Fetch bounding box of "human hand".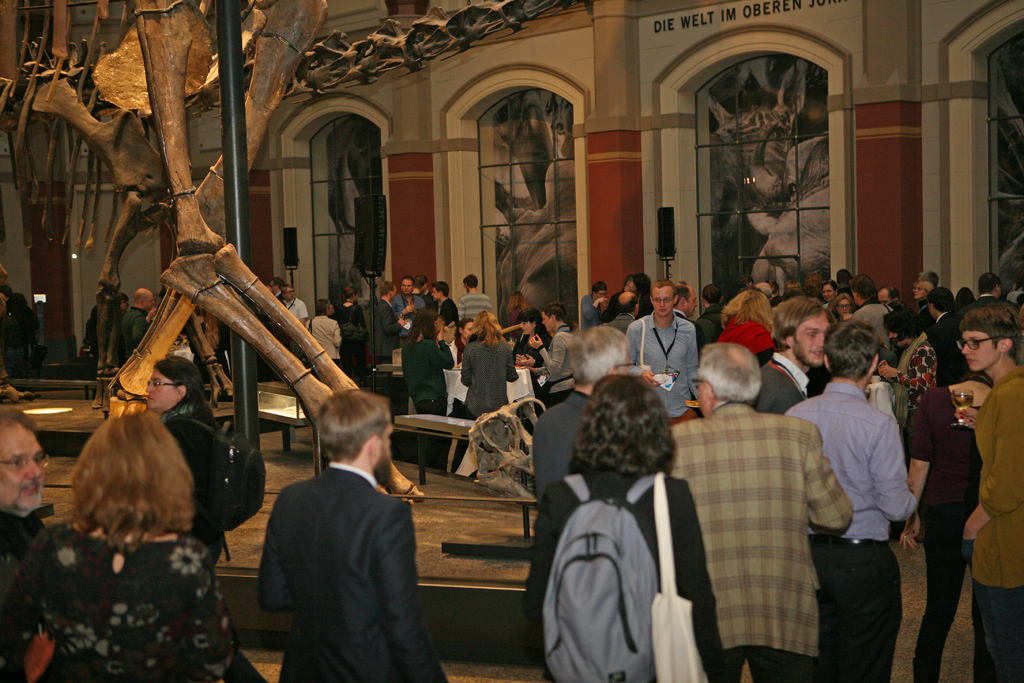
Bbox: bbox=(515, 352, 536, 368).
